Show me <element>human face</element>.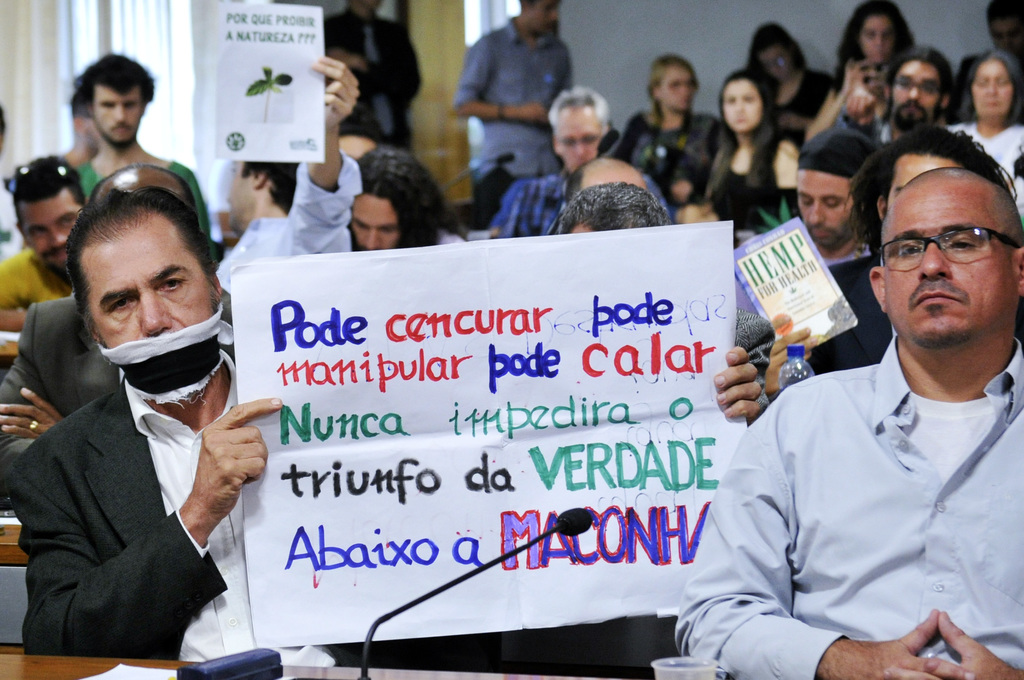
<element>human face</element> is here: BBox(972, 63, 1015, 118).
